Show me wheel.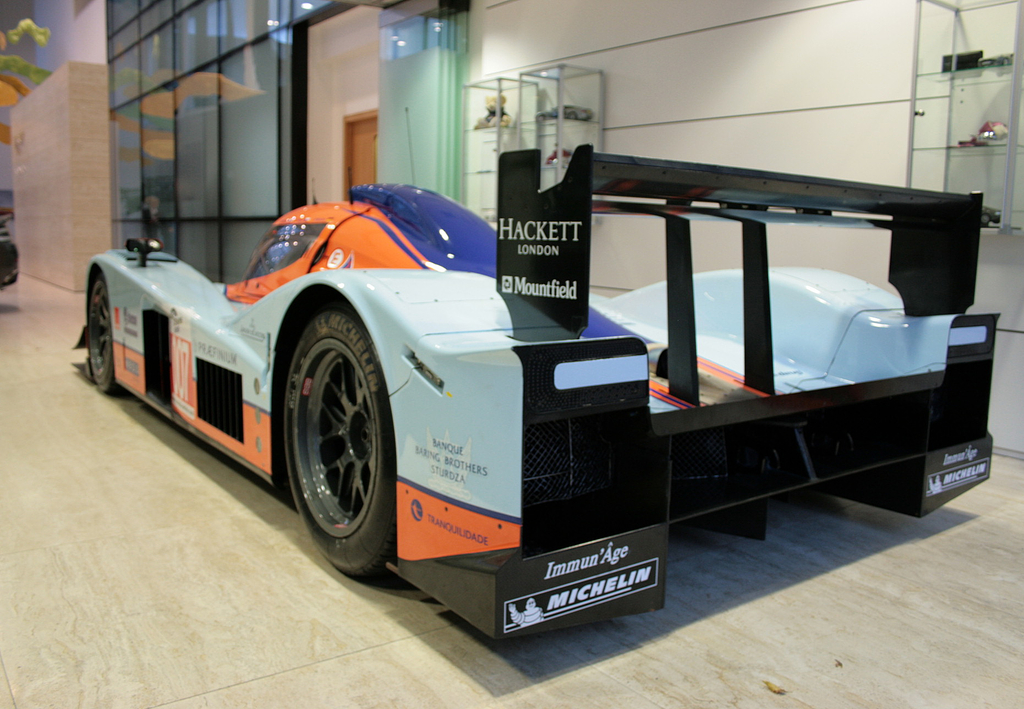
wheel is here: 278:309:388:582.
